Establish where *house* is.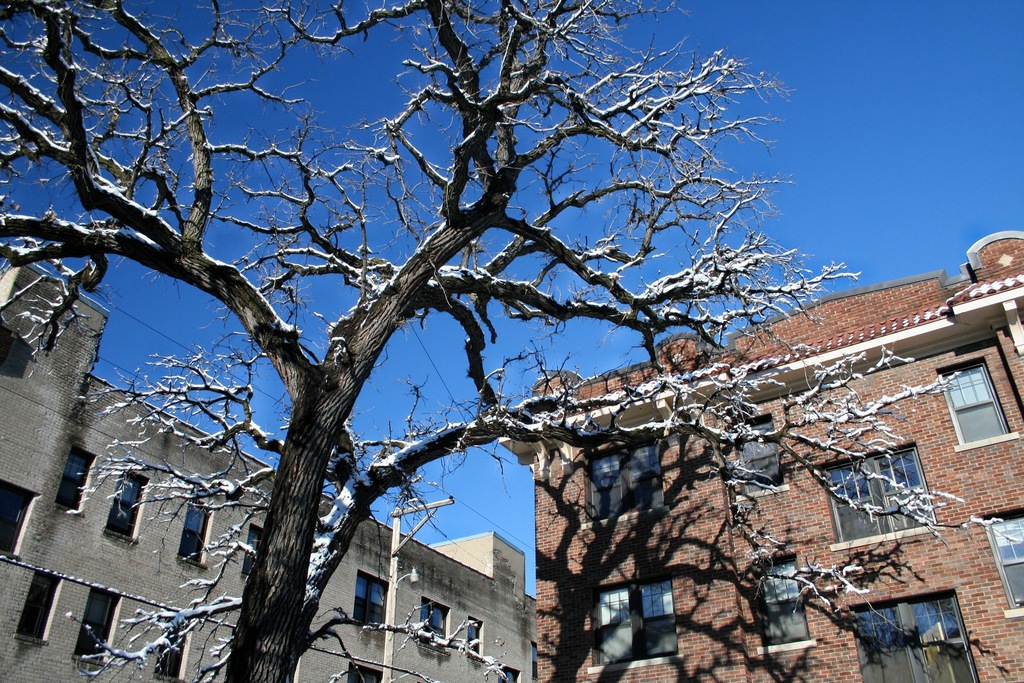
Established at (493, 225, 1023, 682).
